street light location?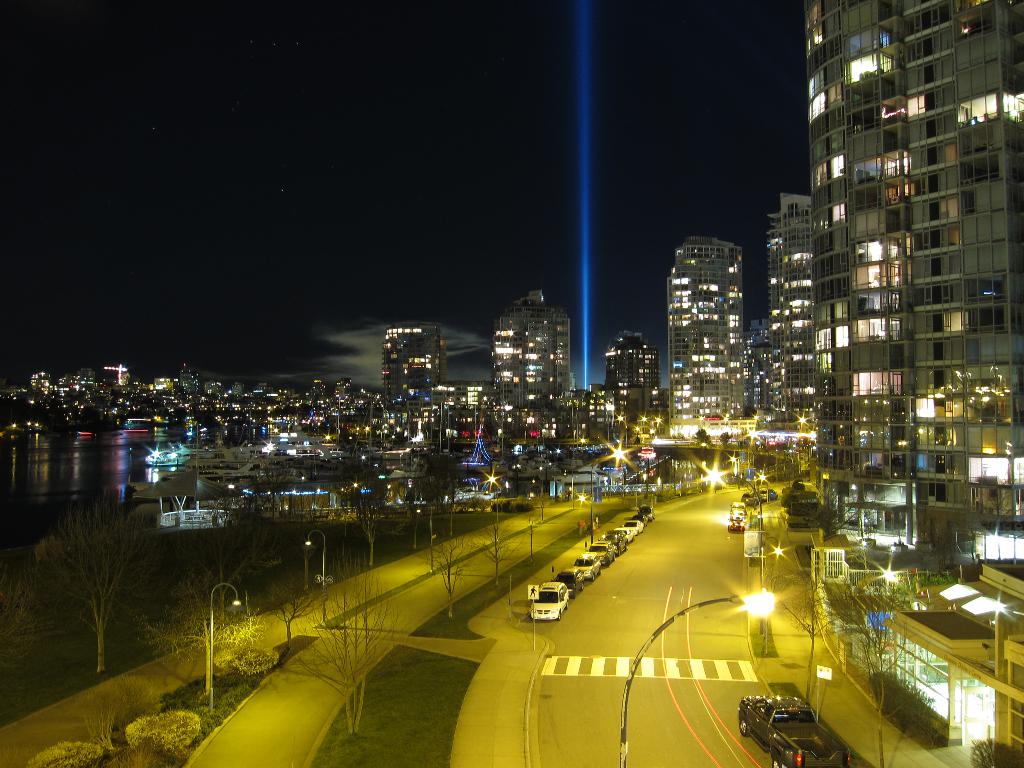
bbox=(201, 581, 249, 705)
